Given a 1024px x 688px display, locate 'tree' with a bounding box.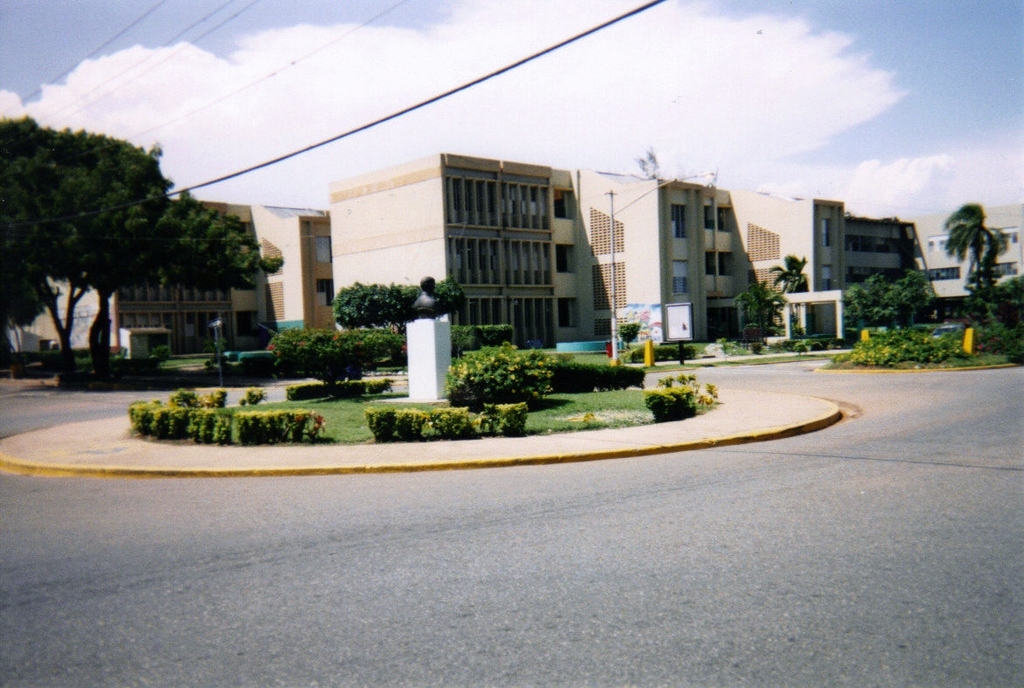
Located: 744,268,767,333.
